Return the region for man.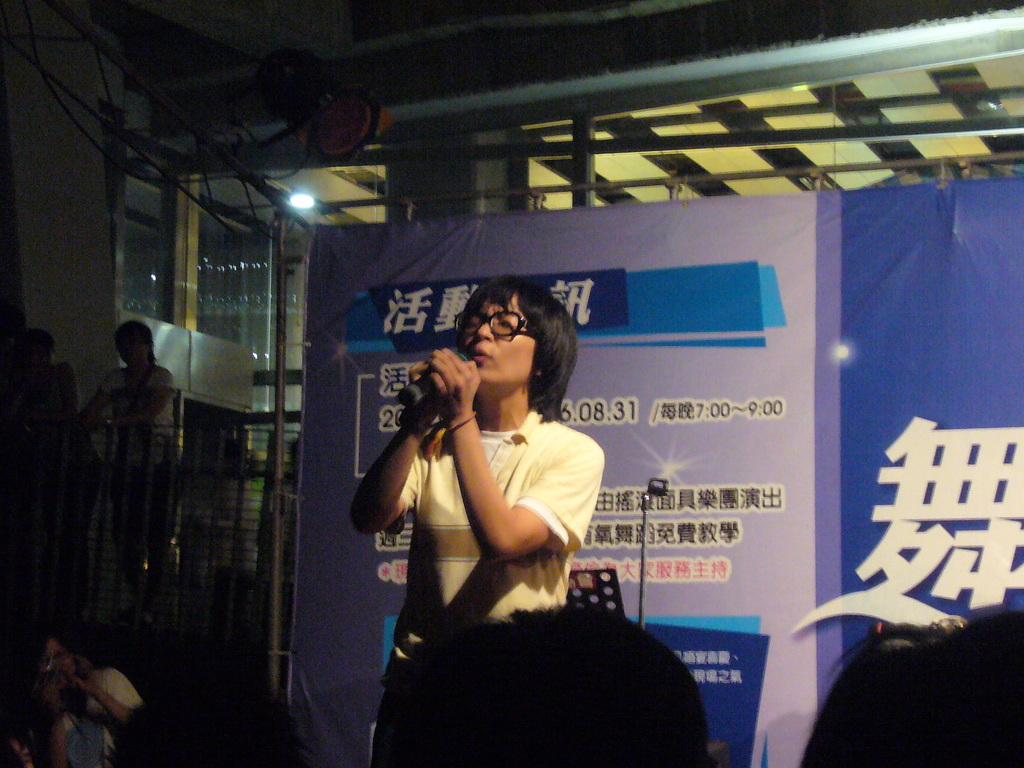
x1=60 y1=318 x2=182 y2=658.
